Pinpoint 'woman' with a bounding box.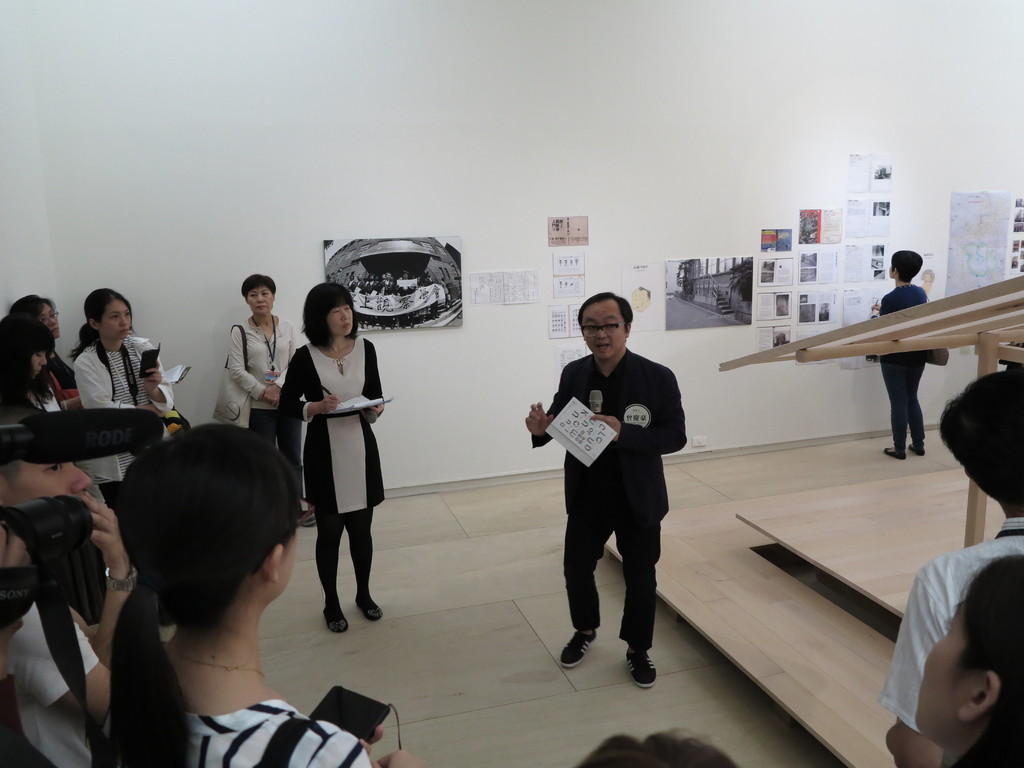
<bbox>209, 275, 326, 532</bbox>.
